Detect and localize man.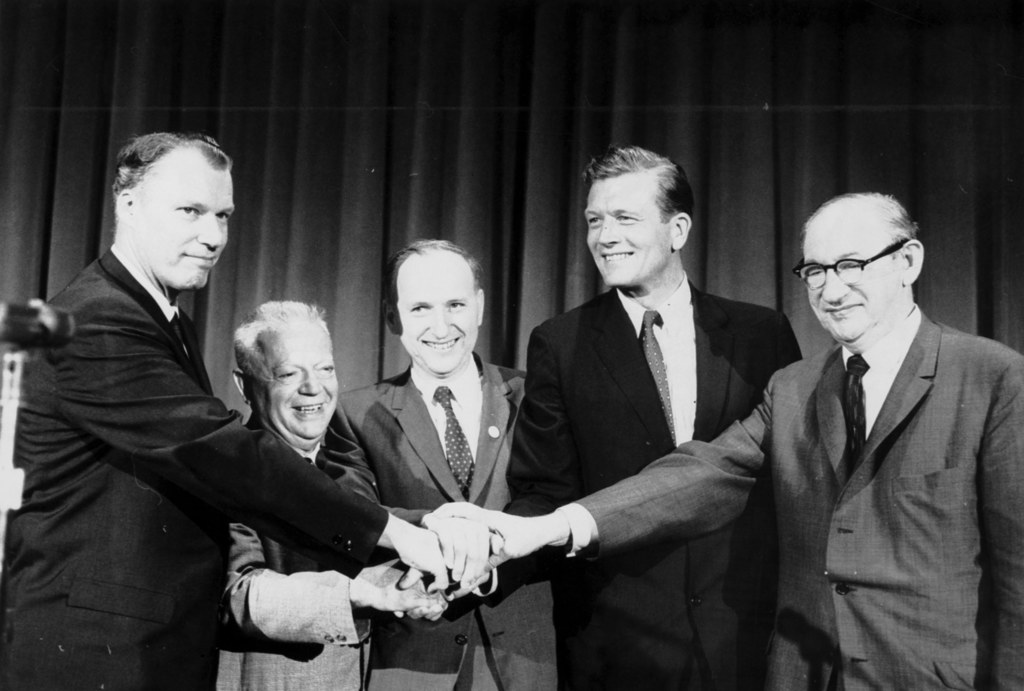
Localized at 25 117 317 680.
